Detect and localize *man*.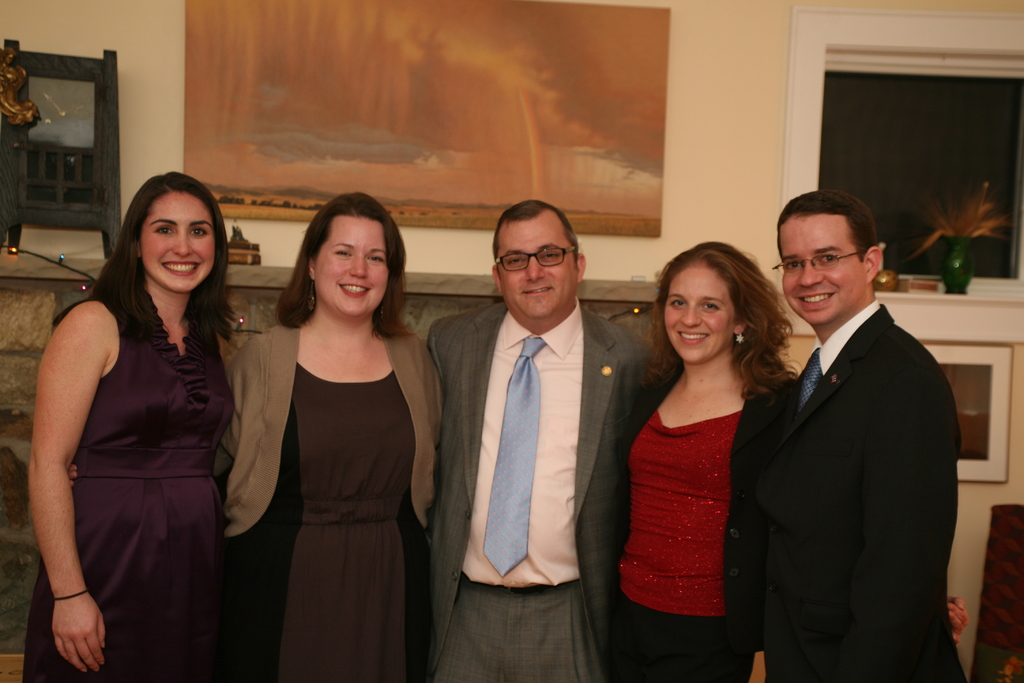
Localized at {"x1": 738, "y1": 158, "x2": 968, "y2": 682}.
